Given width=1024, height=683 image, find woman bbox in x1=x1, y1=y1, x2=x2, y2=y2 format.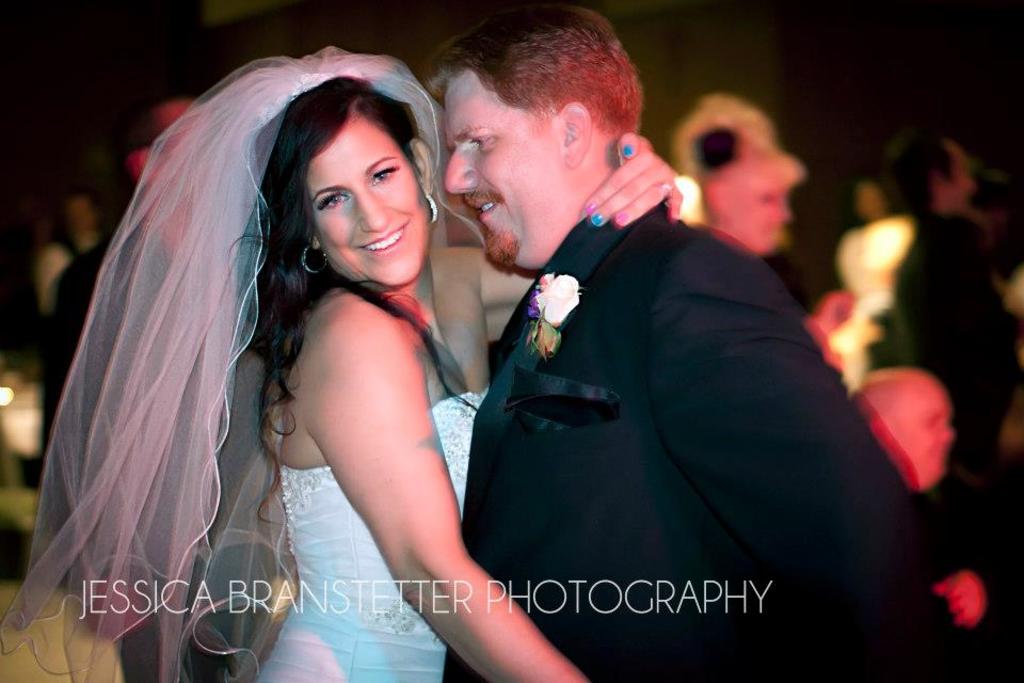
x1=829, y1=176, x2=897, y2=289.
